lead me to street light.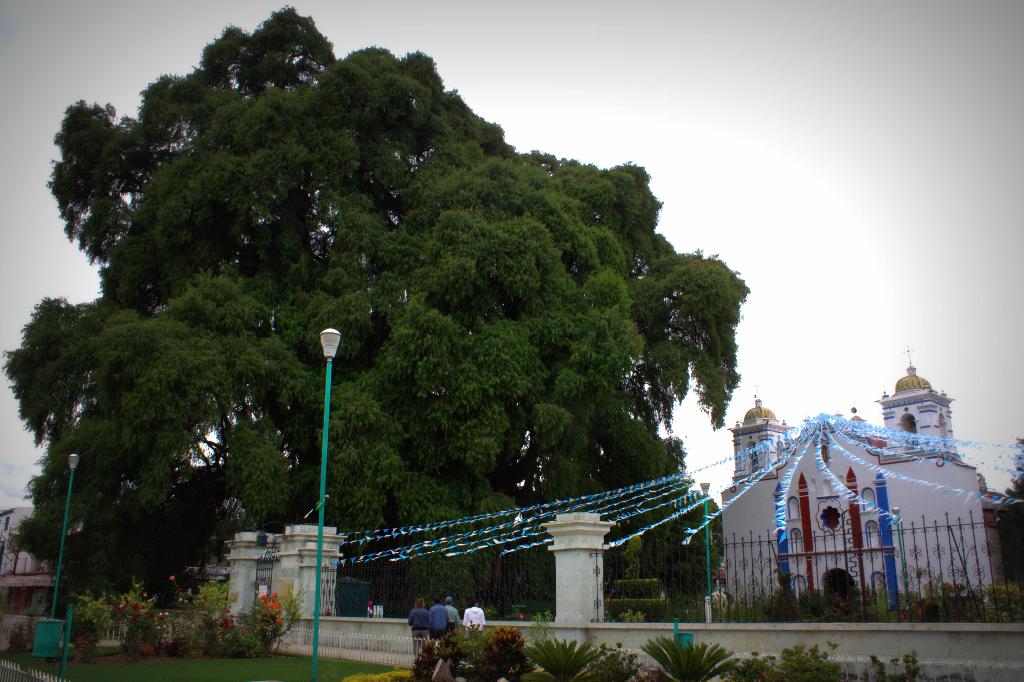
Lead to (x1=50, y1=449, x2=89, y2=621).
